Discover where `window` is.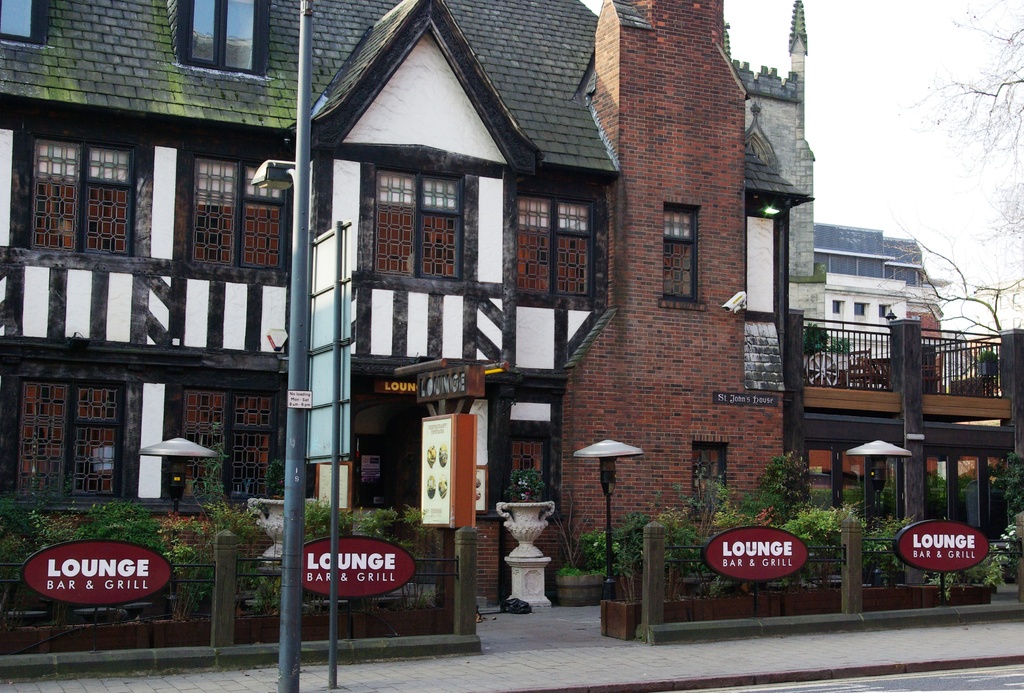
Discovered at box=[516, 193, 589, 293].
